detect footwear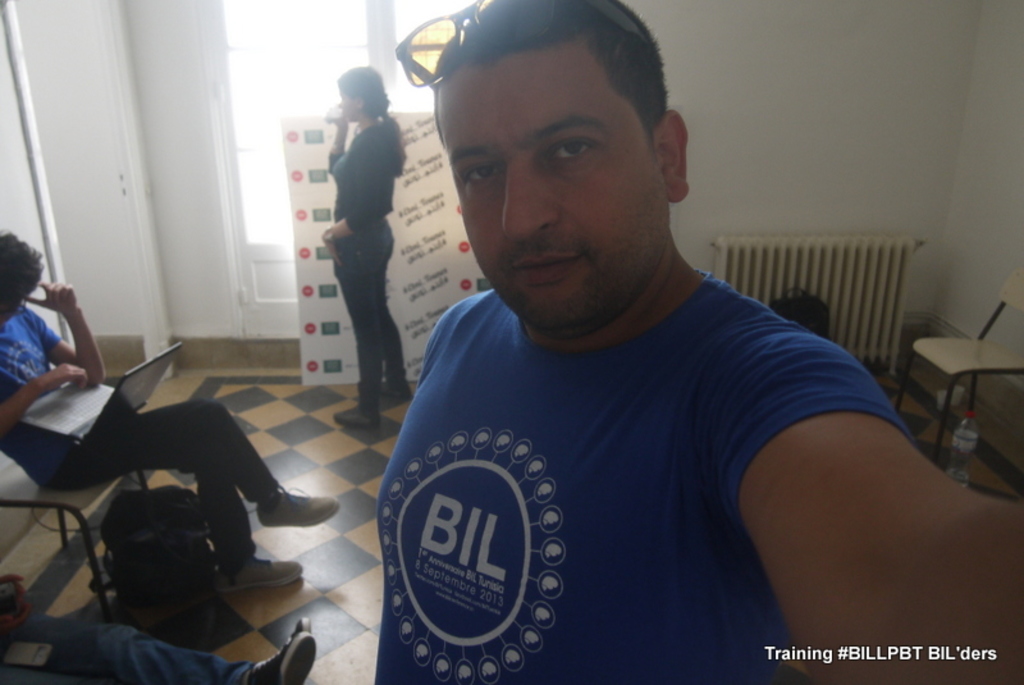
(x1=338, y1=402, x2=370, y2=426)
